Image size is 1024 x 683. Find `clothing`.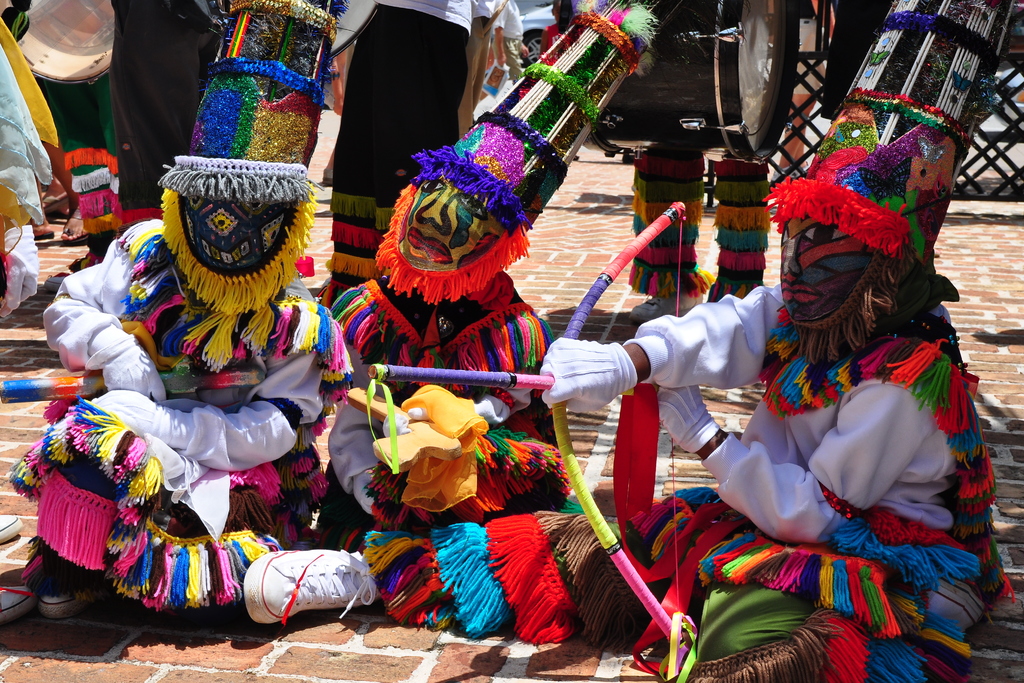
Rect(621, 165, 973, 655).
